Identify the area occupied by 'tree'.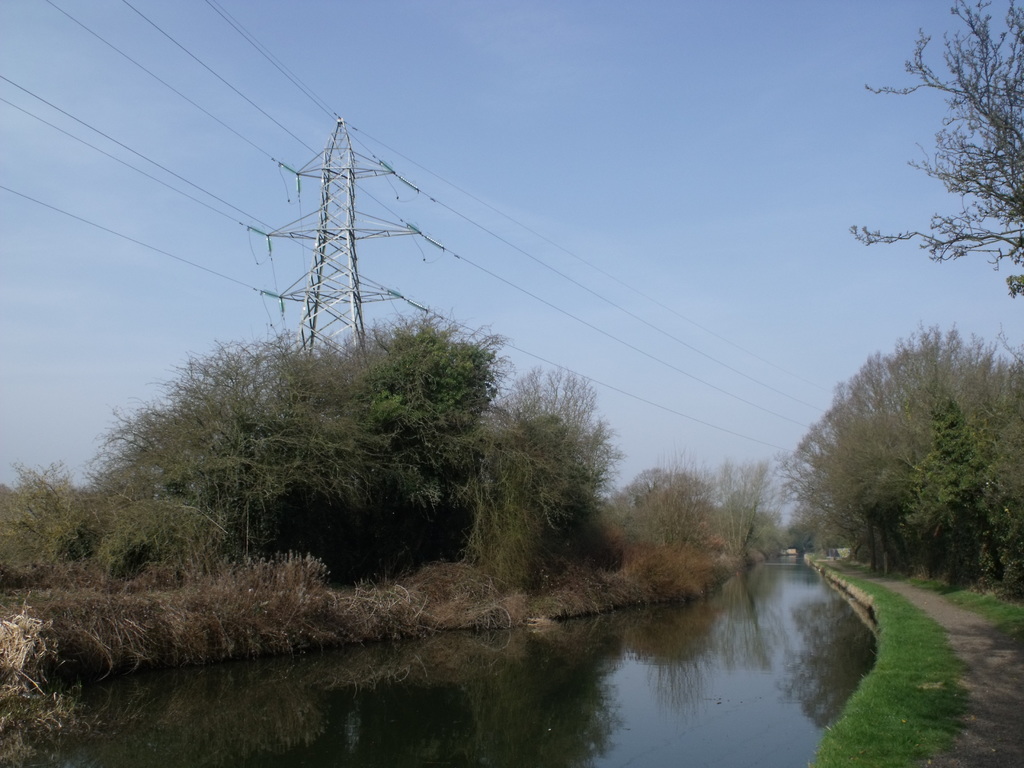
Area: [left=784, top=320, right=1023, bottom=602].
